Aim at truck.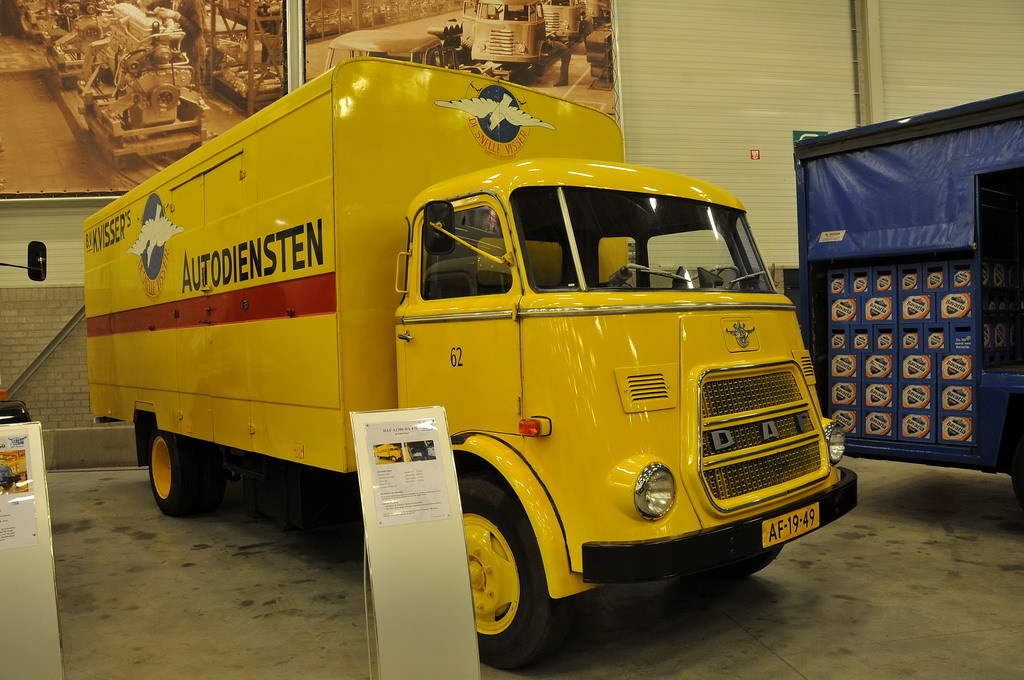
Aimed at bbox(136, 72, 832, 668).
